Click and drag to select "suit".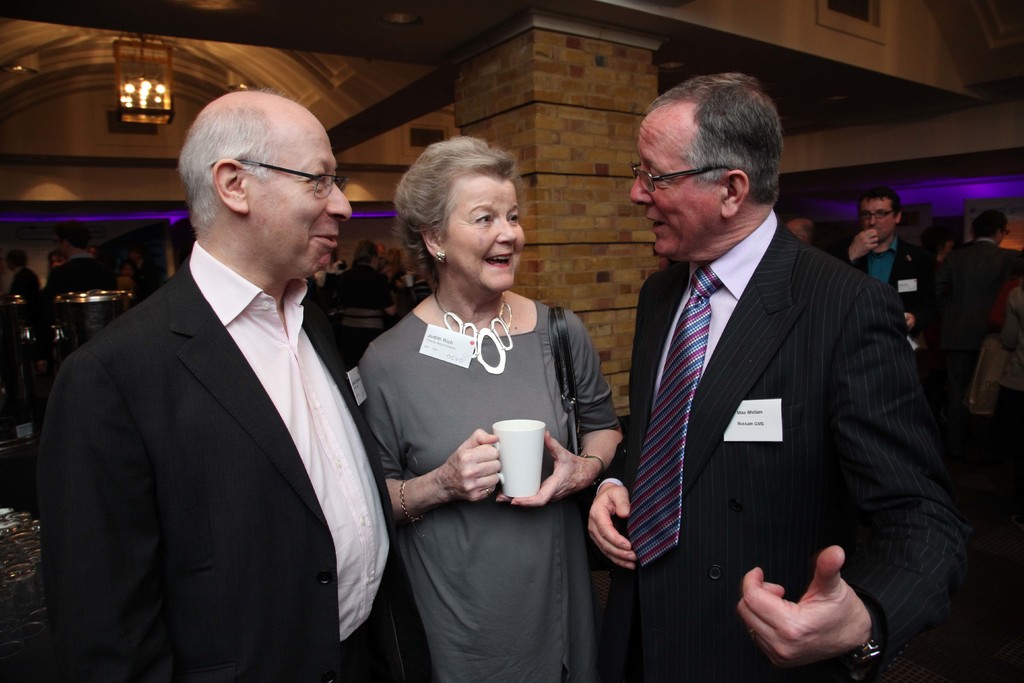
Selection: <region>35, 242, 436, 682</region>.
